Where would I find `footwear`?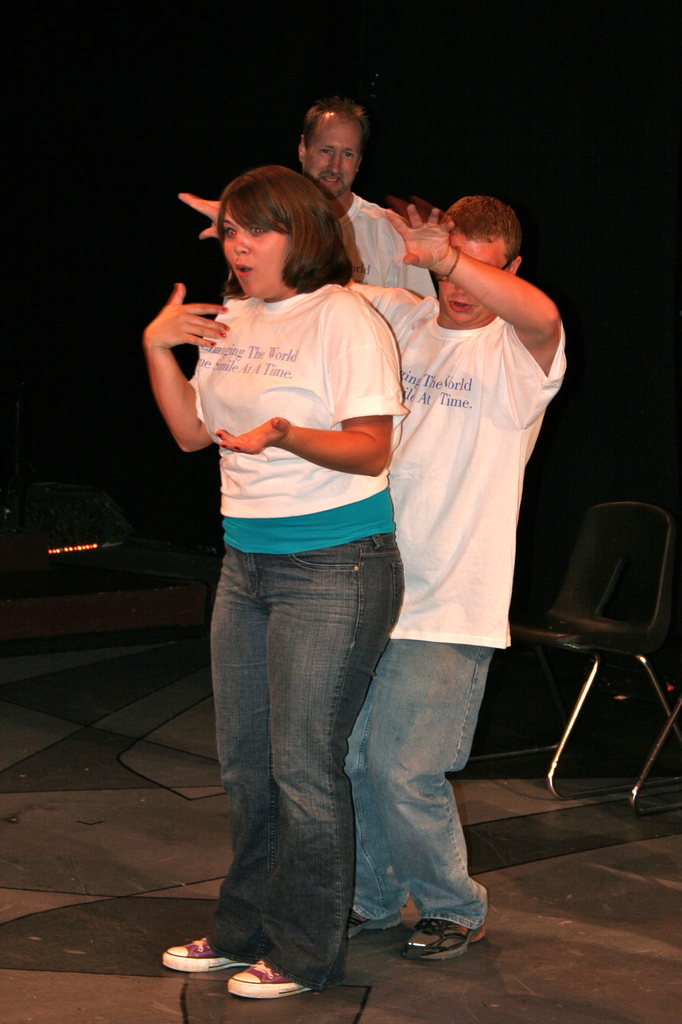
At [230,956,305,996].
